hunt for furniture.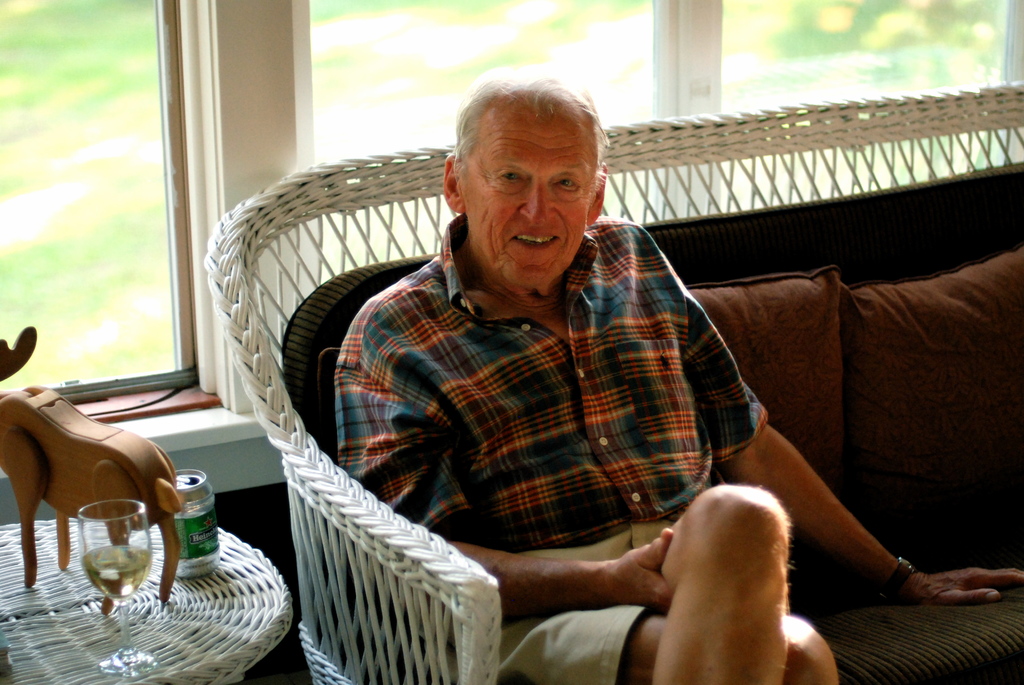
Hunted down at <region>207, 84, 1023, 684</region>.
